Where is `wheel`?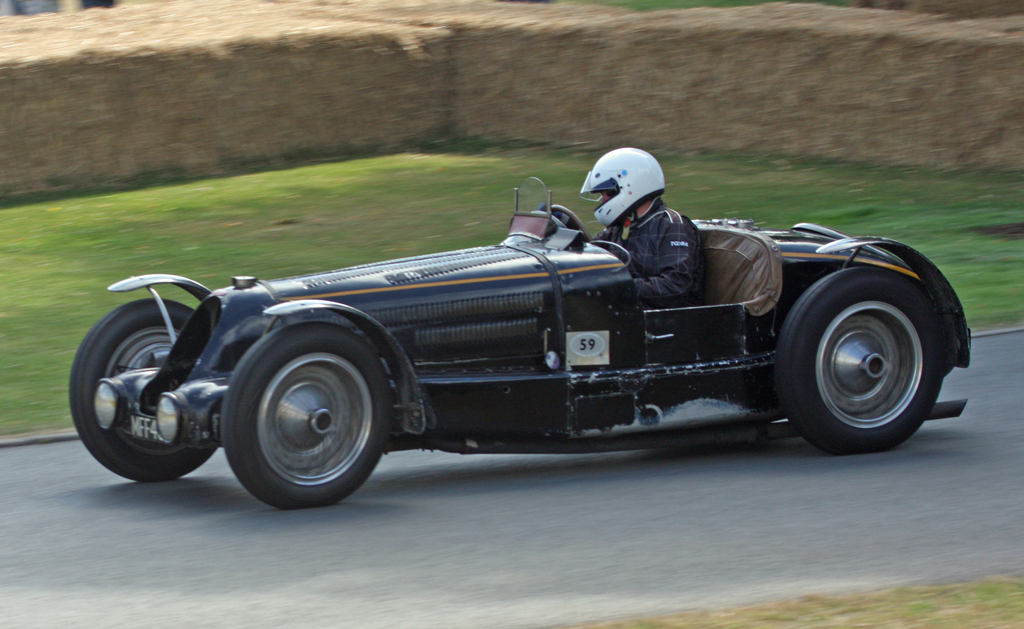
[left=776, top=237, right=948, bottom=453].
